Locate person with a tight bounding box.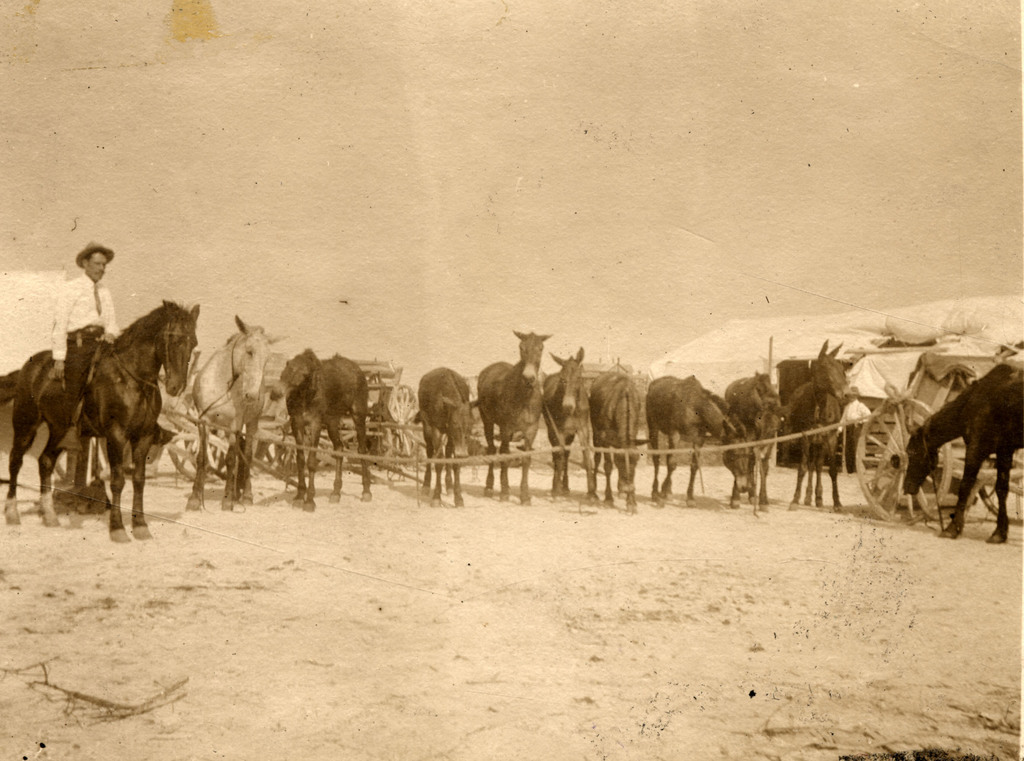
50, 243, 122, 449.
